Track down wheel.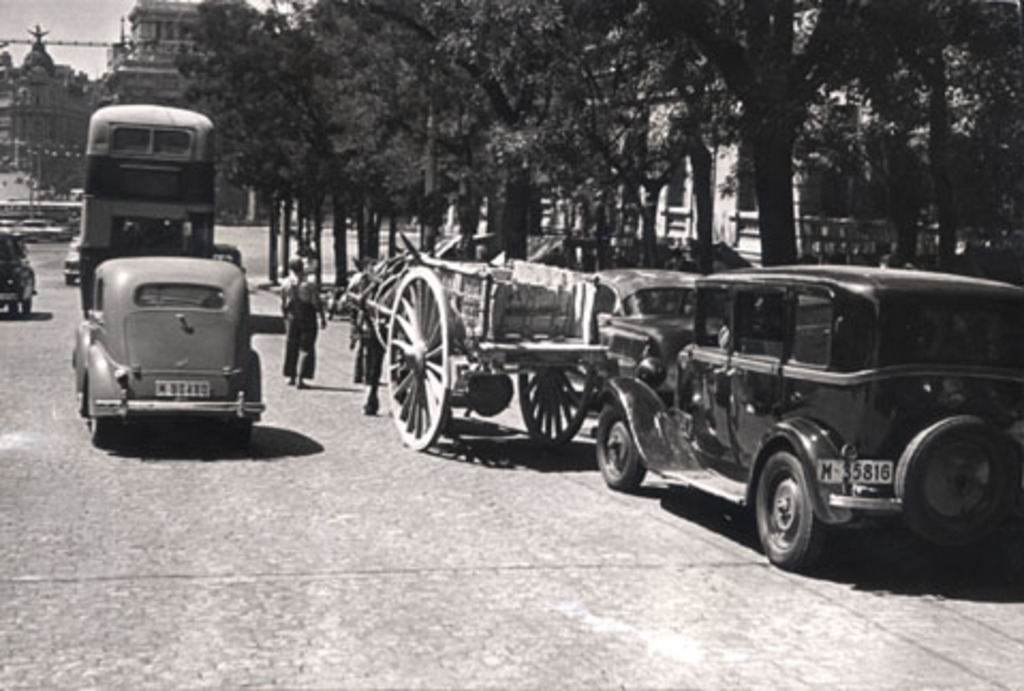
Tracked to (96,417,113,445).
